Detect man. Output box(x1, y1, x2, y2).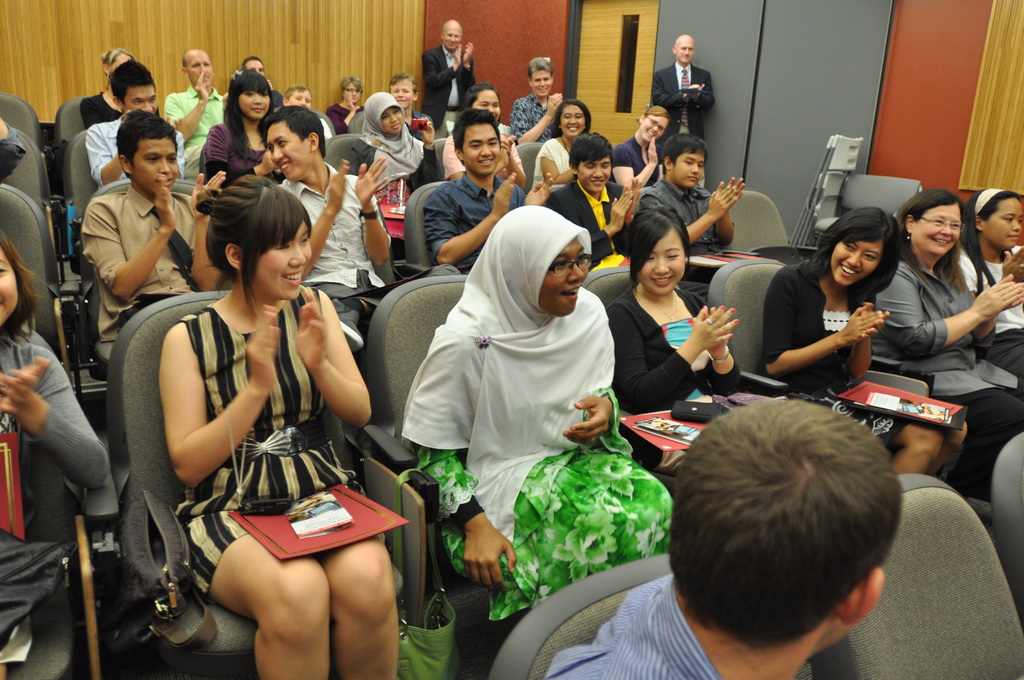
box(79, 113, 224, 362).
